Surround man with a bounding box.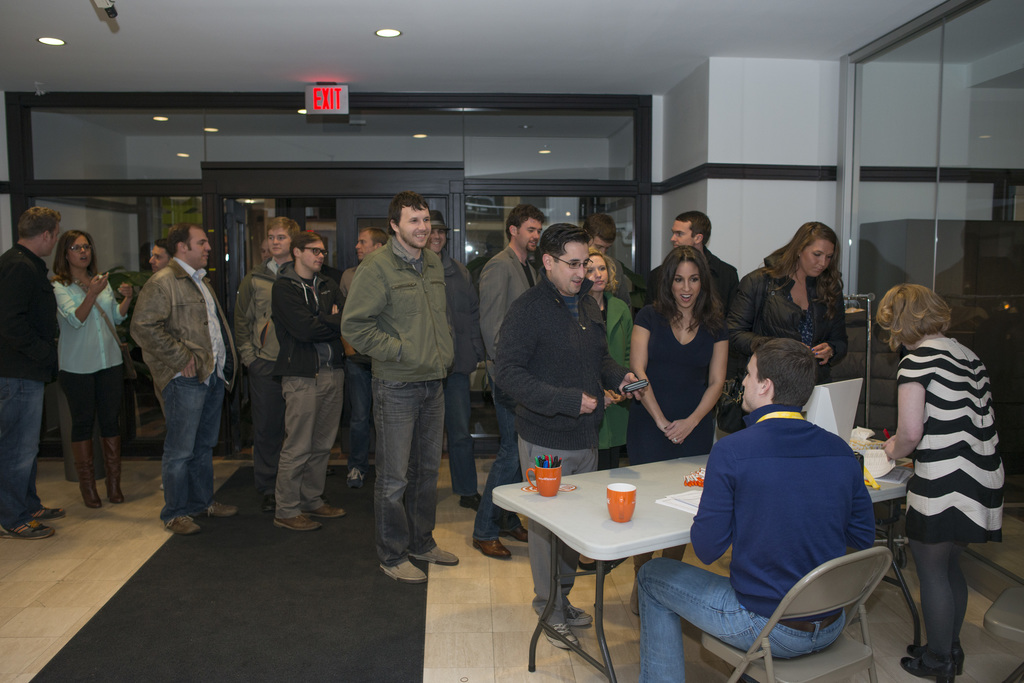
bbox=(340, 189, 460, 583).
